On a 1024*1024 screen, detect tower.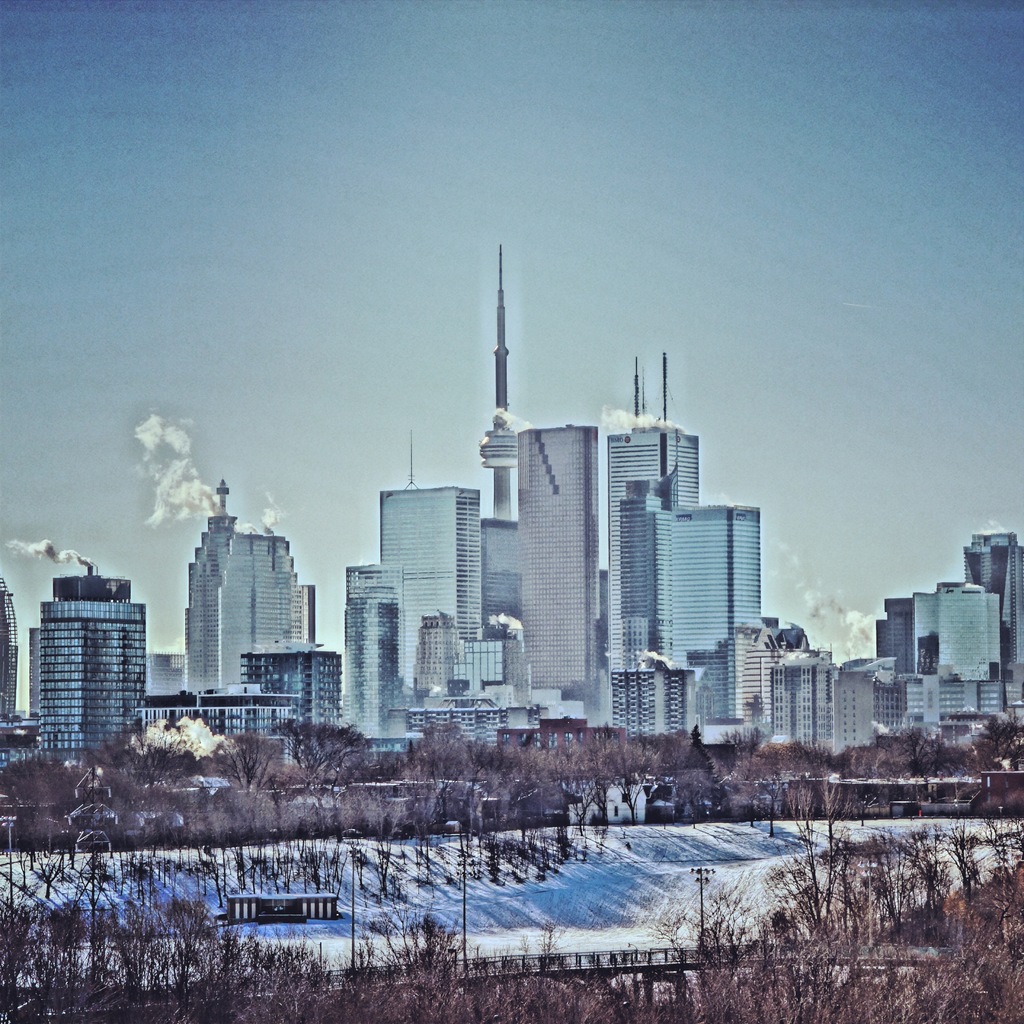
bbox=[483, 416, 605, 701].
